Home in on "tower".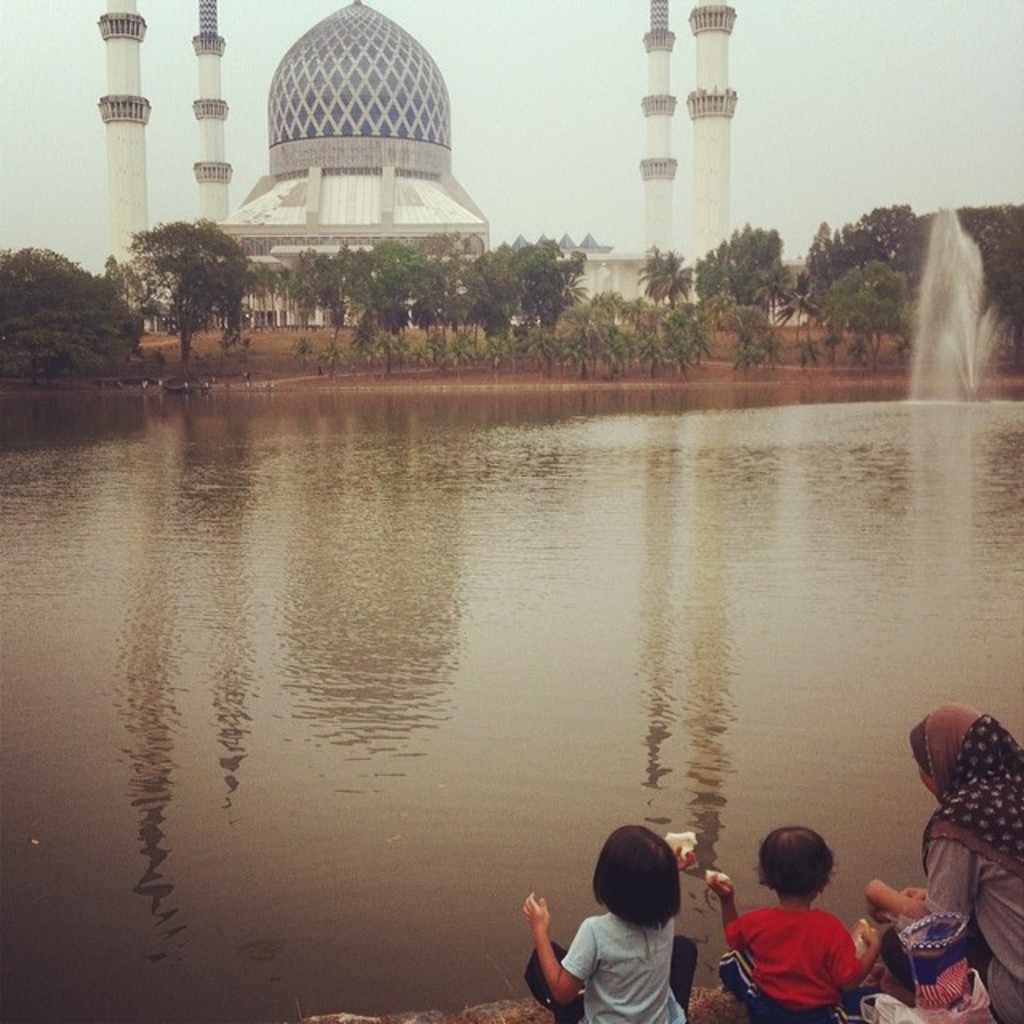
Homed in at bbox=[93, 0, 152, 270].
